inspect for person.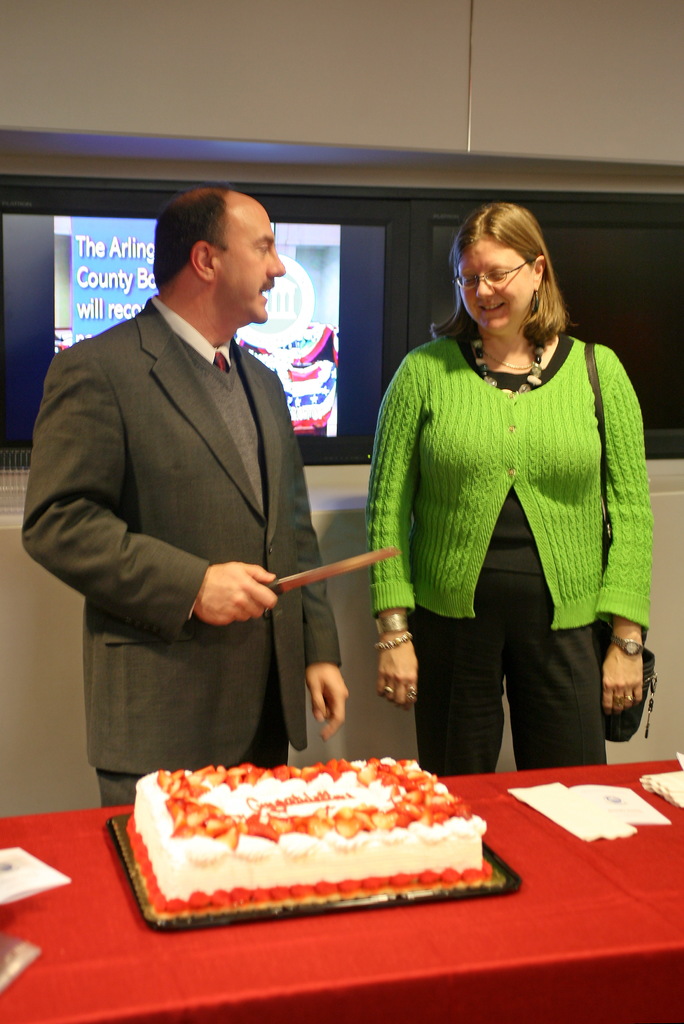
Inspection: x1=15, y1=180, x2=349, y2=810.
